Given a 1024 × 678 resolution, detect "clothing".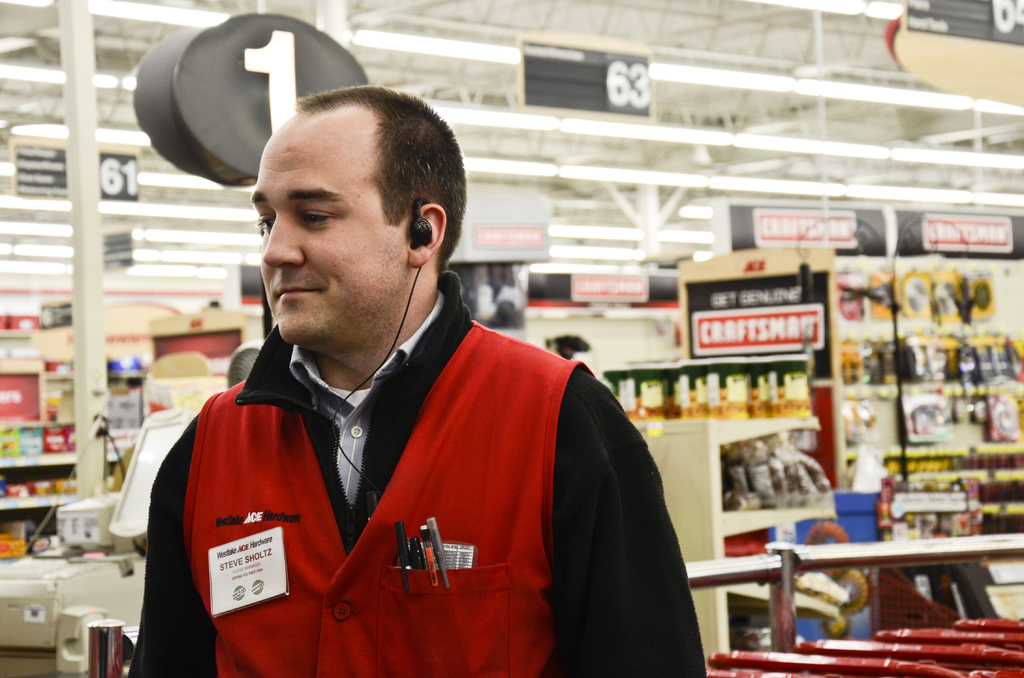
bbox=(122, 296, 681, 661).
